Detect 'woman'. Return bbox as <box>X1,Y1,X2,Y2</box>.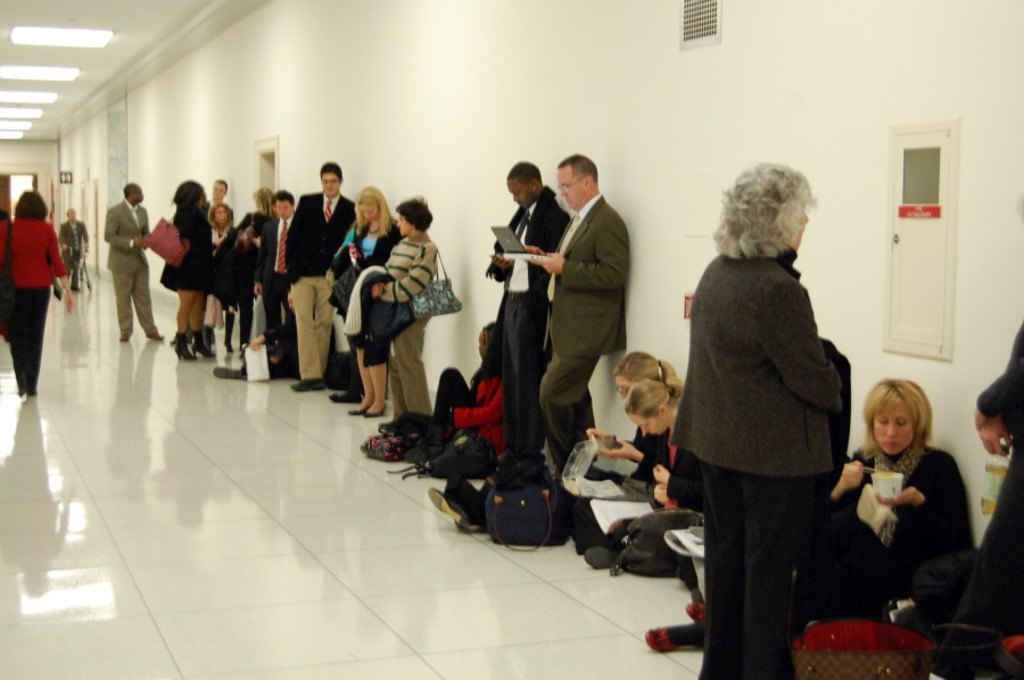
<box>0,189,74,395</box>.
